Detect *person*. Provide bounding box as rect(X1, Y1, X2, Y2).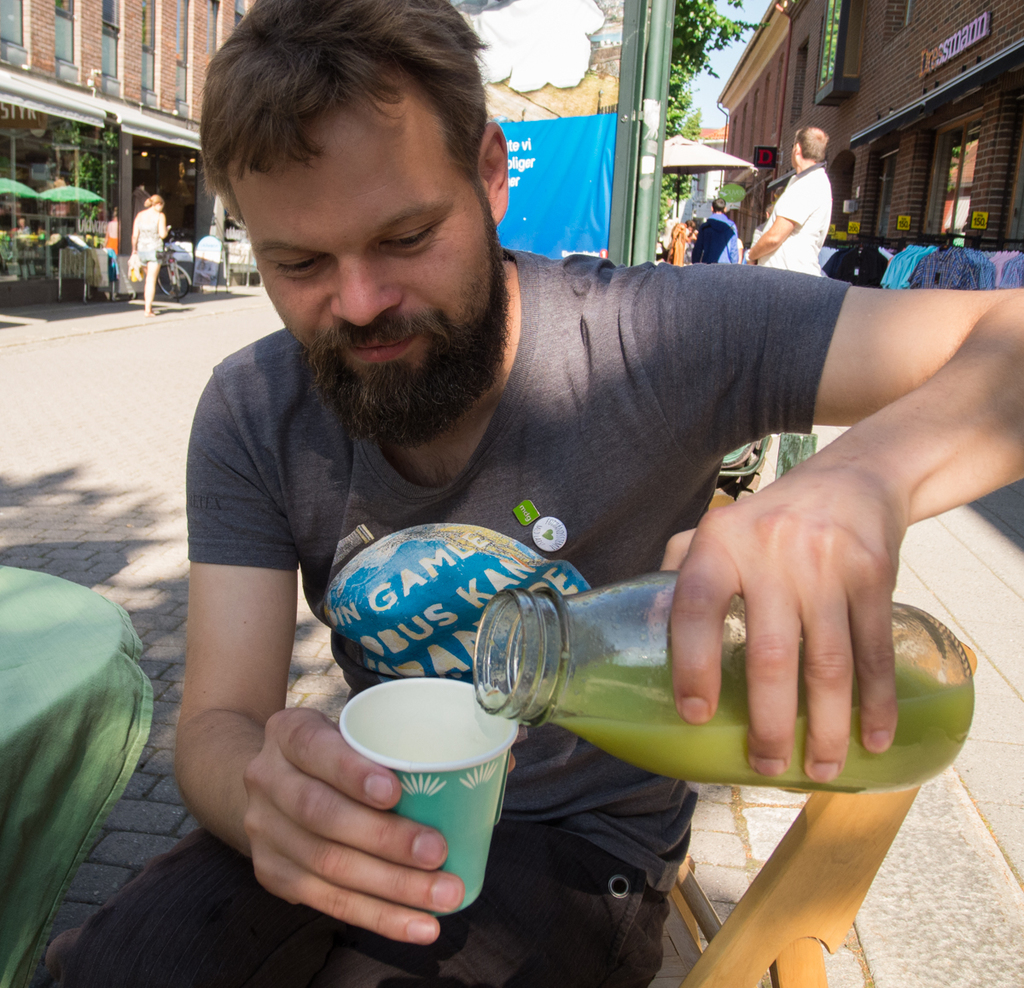
rect(131, 193, 177, 306).
